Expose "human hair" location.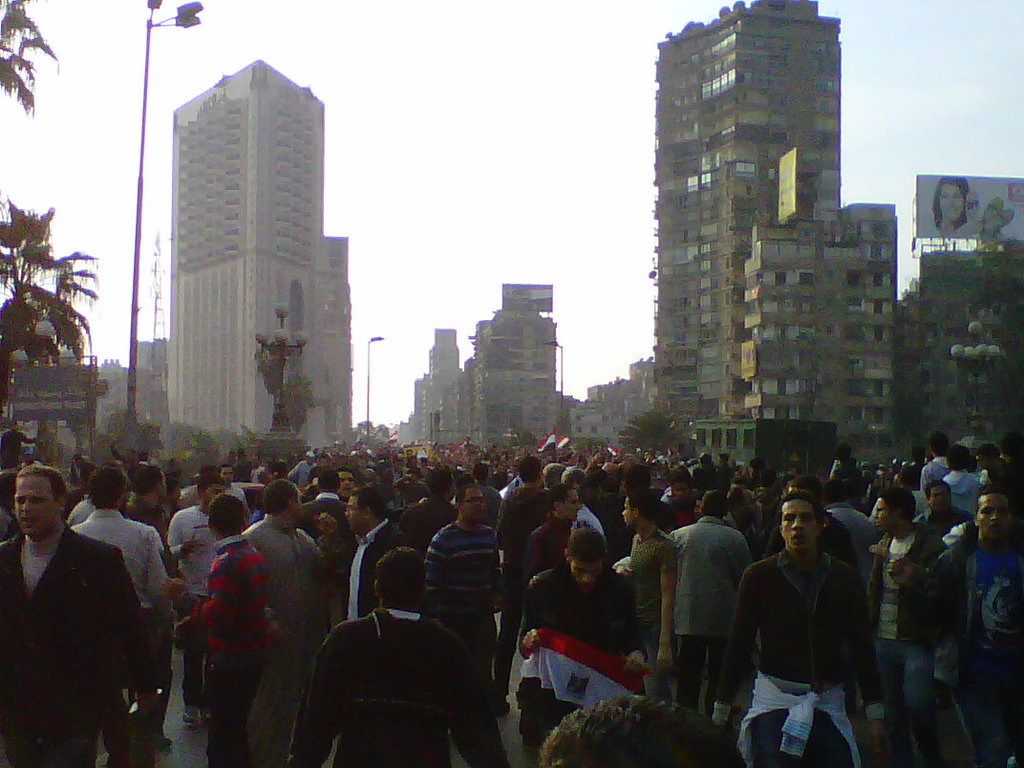
Exposed at [left=628, top=484, right=661, bottom=523].
